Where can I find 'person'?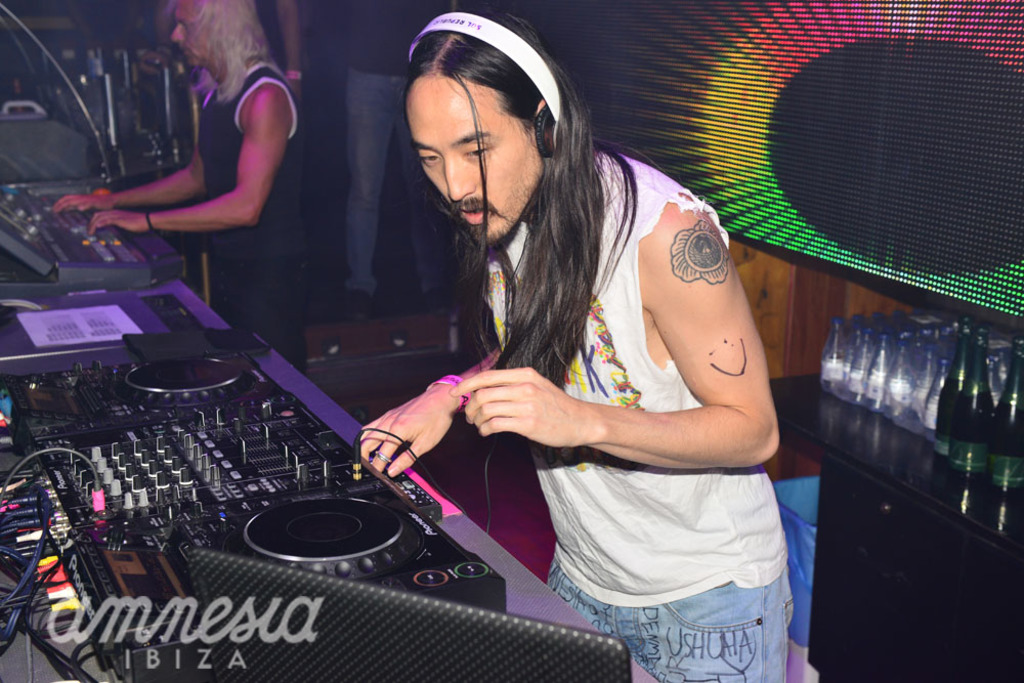
You can find it at {"x1": 43, "y1": 0, "x2": 321, "y2": 396}.
